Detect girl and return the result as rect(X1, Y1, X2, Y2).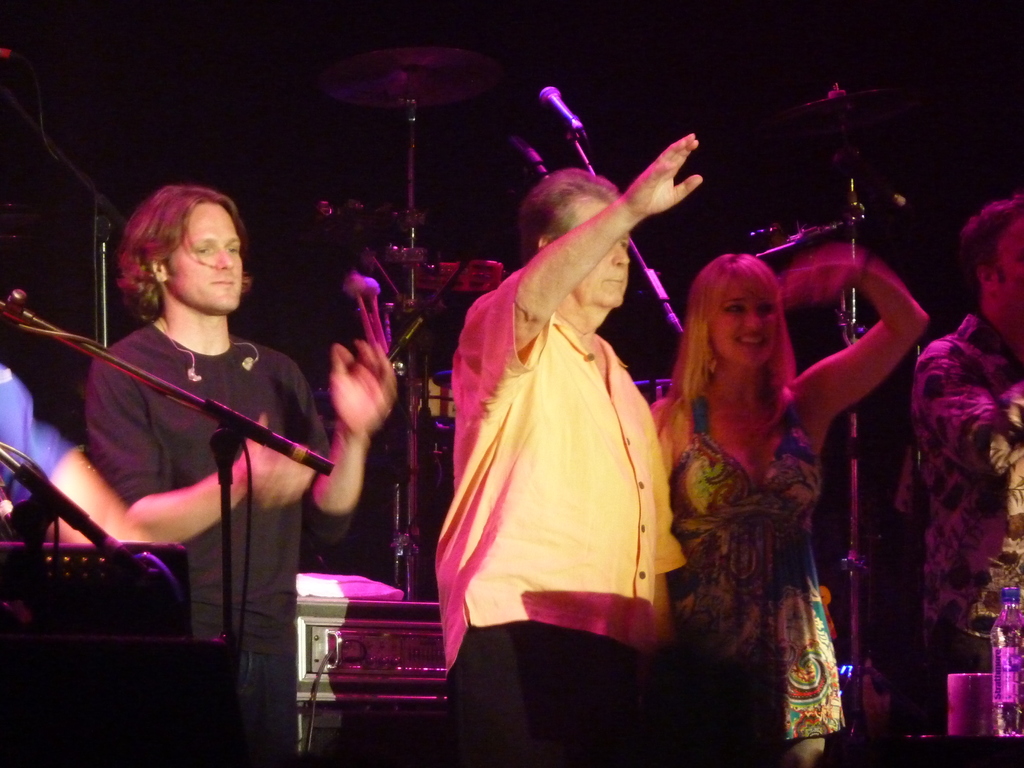
rect(646, 246, 931, 765).
